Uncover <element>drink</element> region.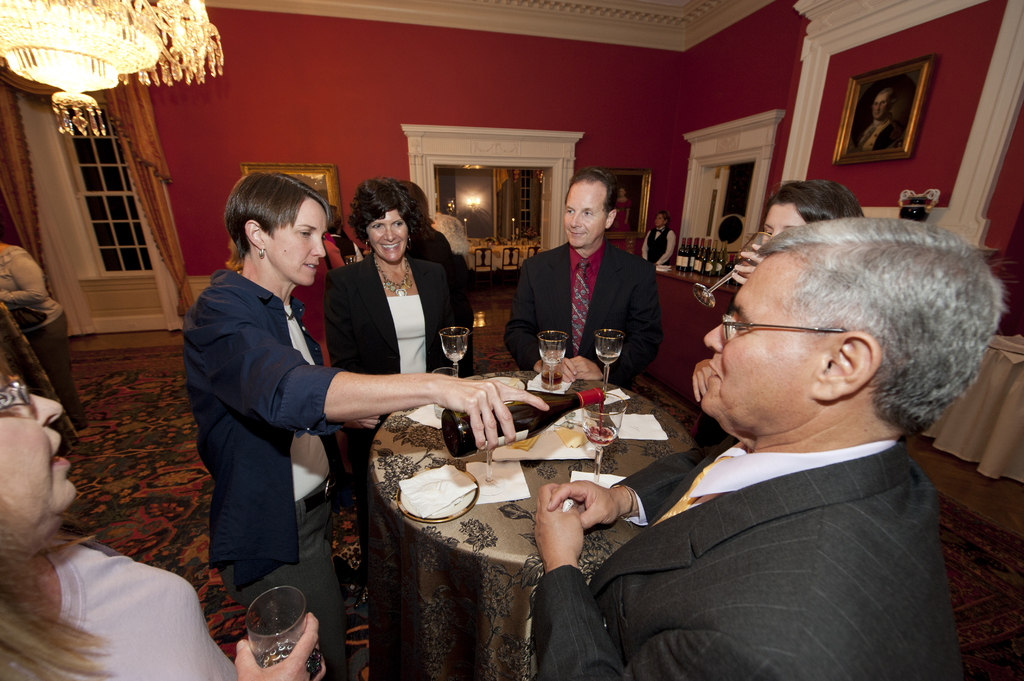
Uncovered: 586 426 611 444.
